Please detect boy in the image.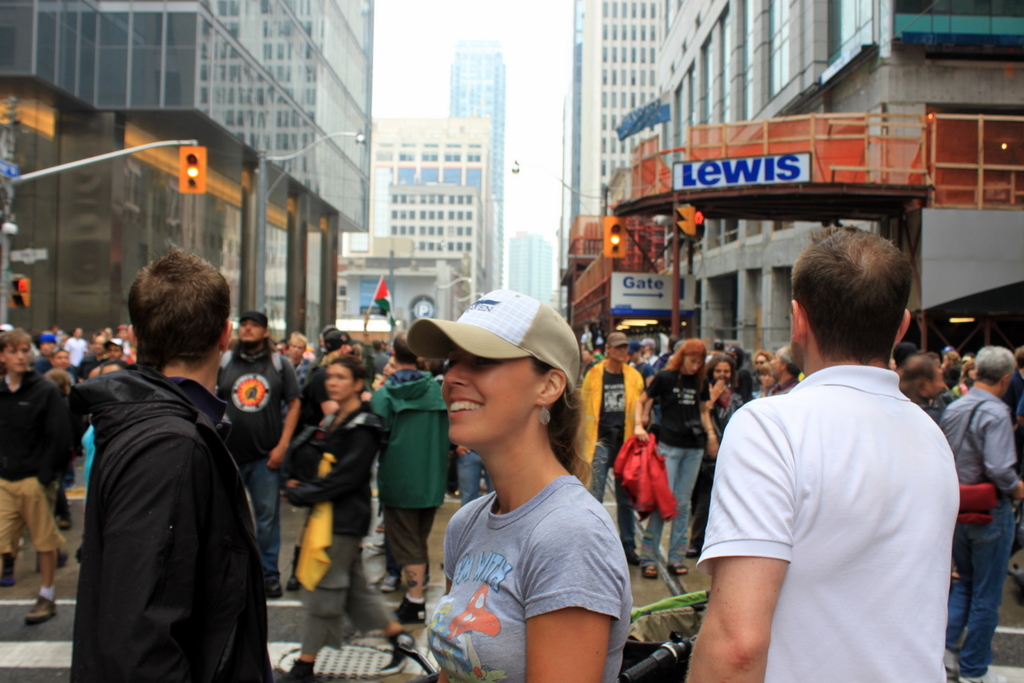
(583, 338, 640, 567).
